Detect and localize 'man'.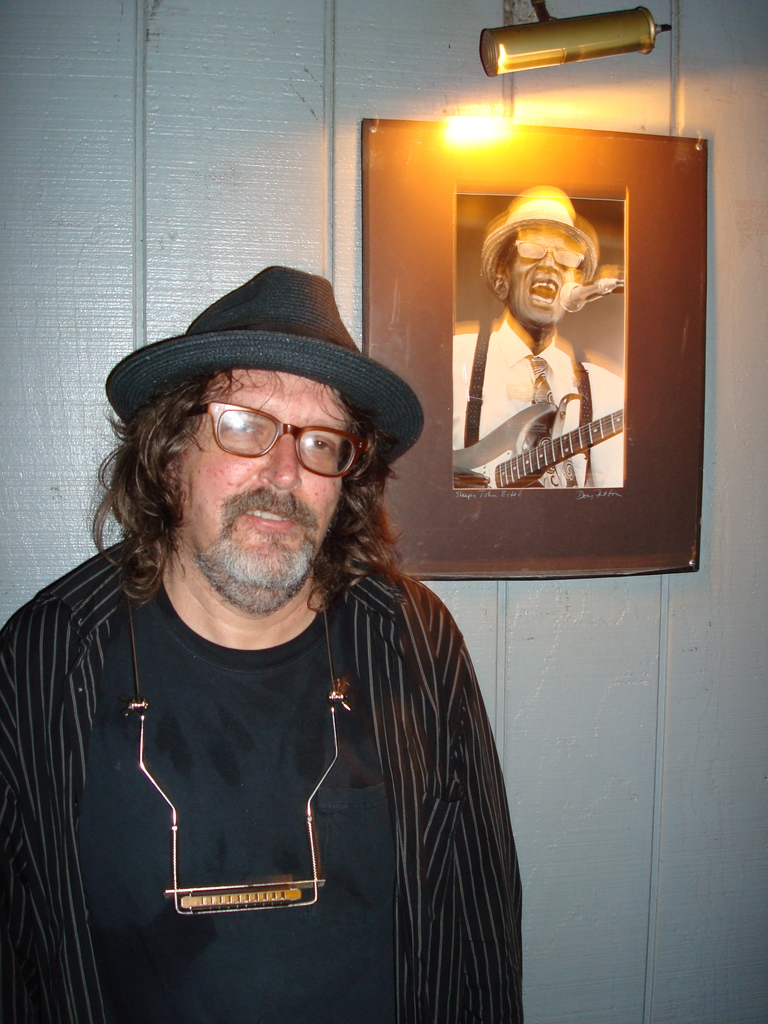
Localized at box=[0, 226, 577, 966].
